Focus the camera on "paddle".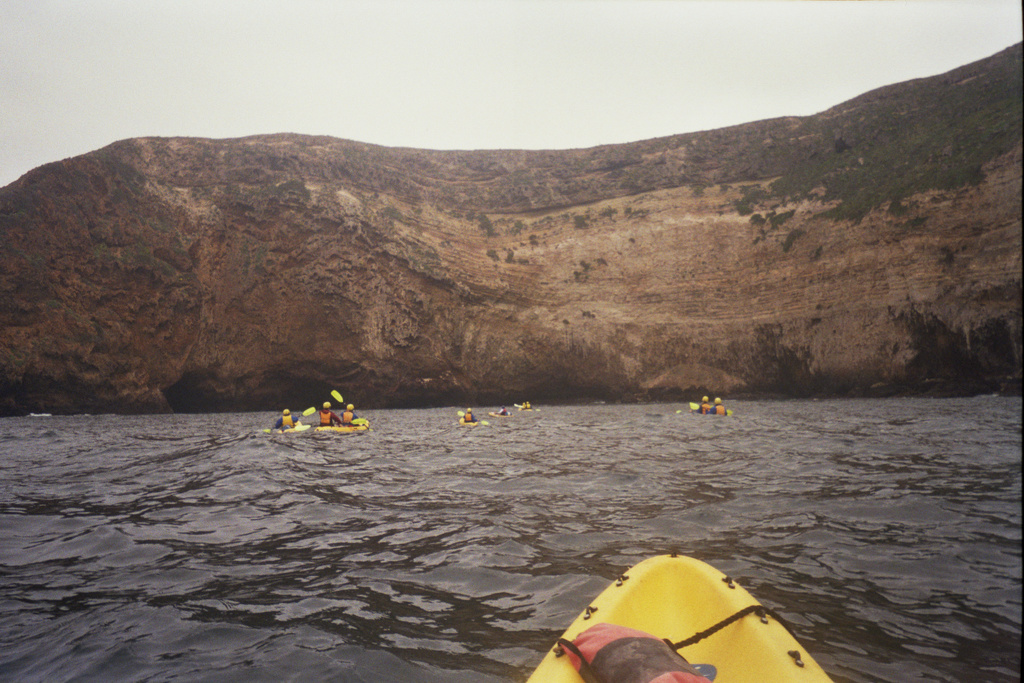
Focus region: <bbox>691, 401, 732, 418</bbox>.
